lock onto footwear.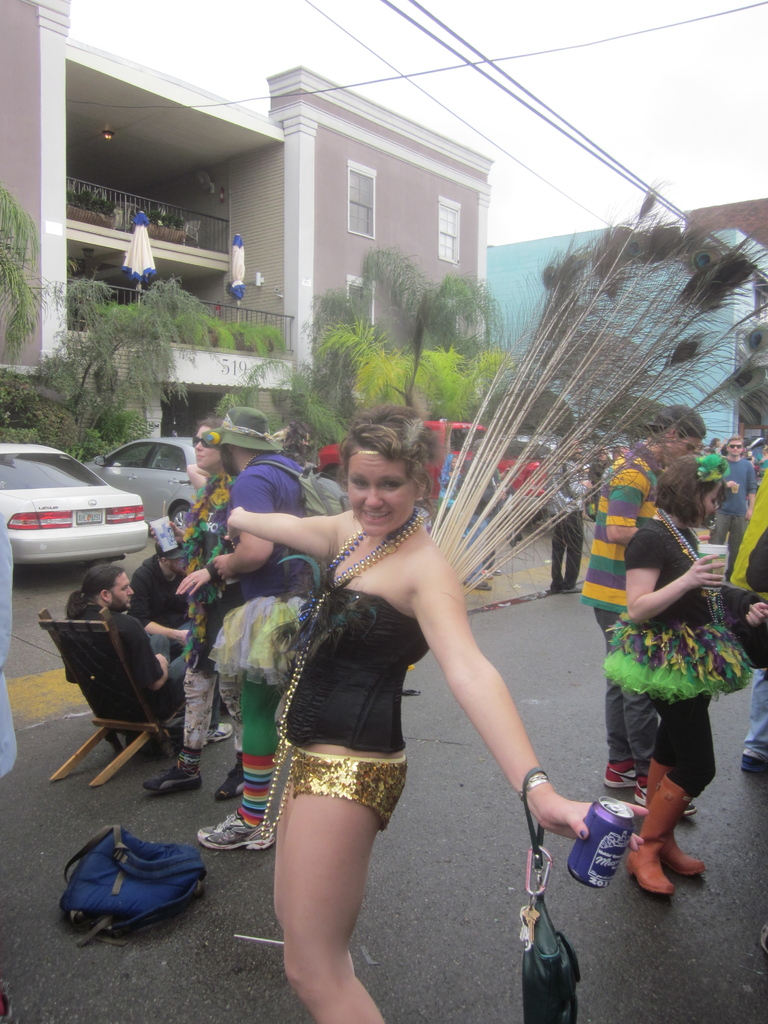
Locked: x1=141, y1=753, x2=205, y2=794.
